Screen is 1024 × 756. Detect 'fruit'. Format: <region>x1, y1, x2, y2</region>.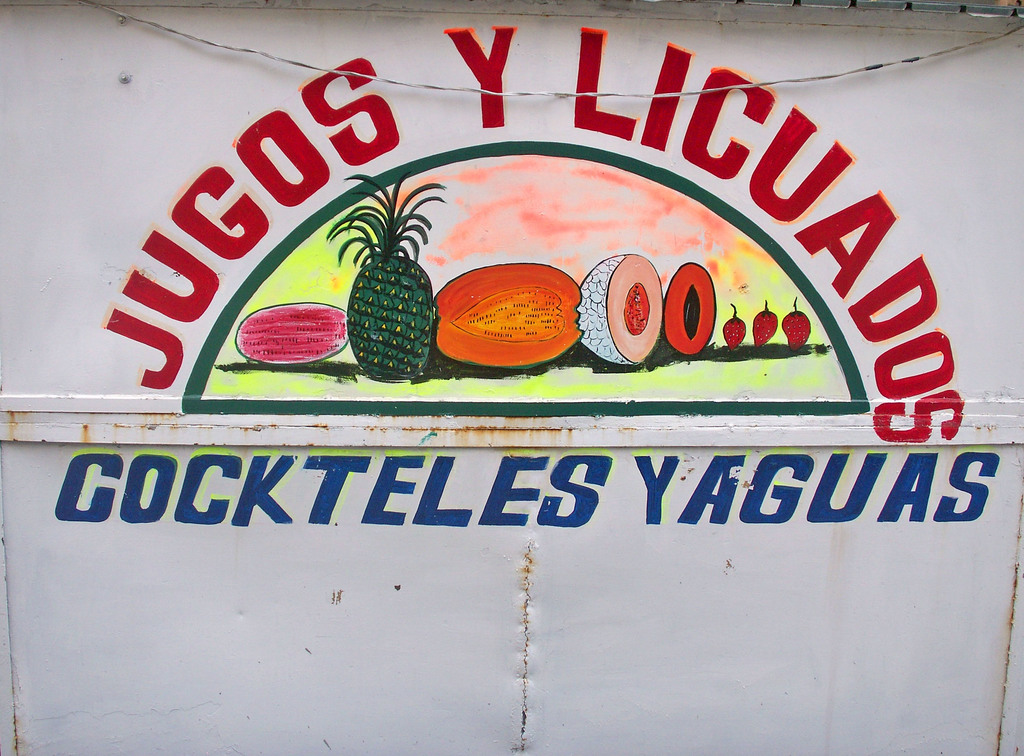
<region>721, 301, 749, 346</region>.
